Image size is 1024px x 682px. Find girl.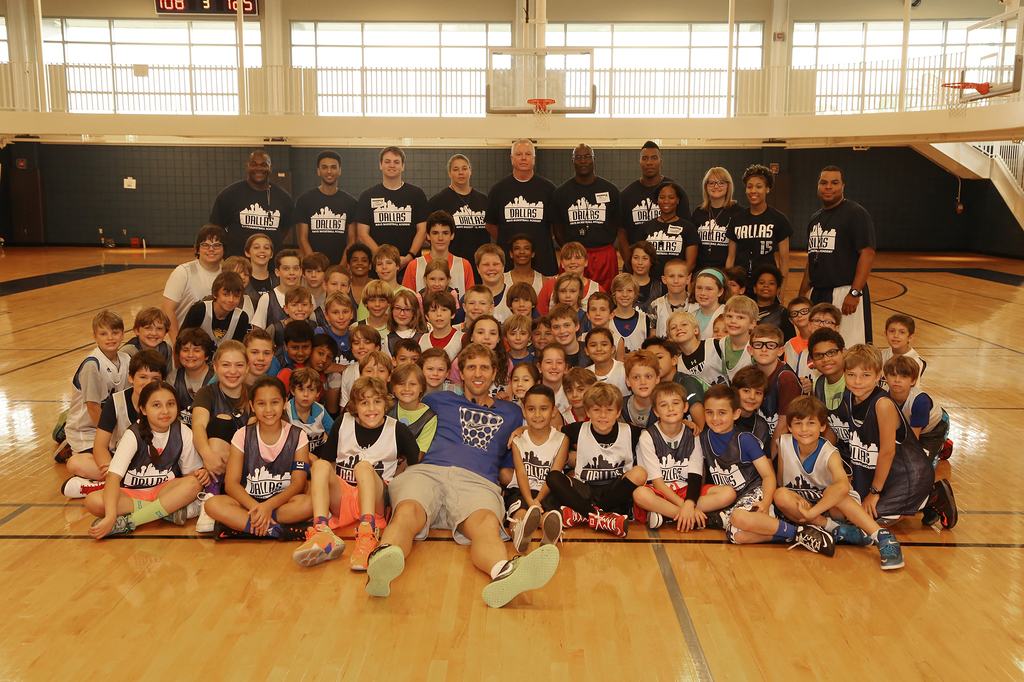
Rect(532, 342, 577, 411).
